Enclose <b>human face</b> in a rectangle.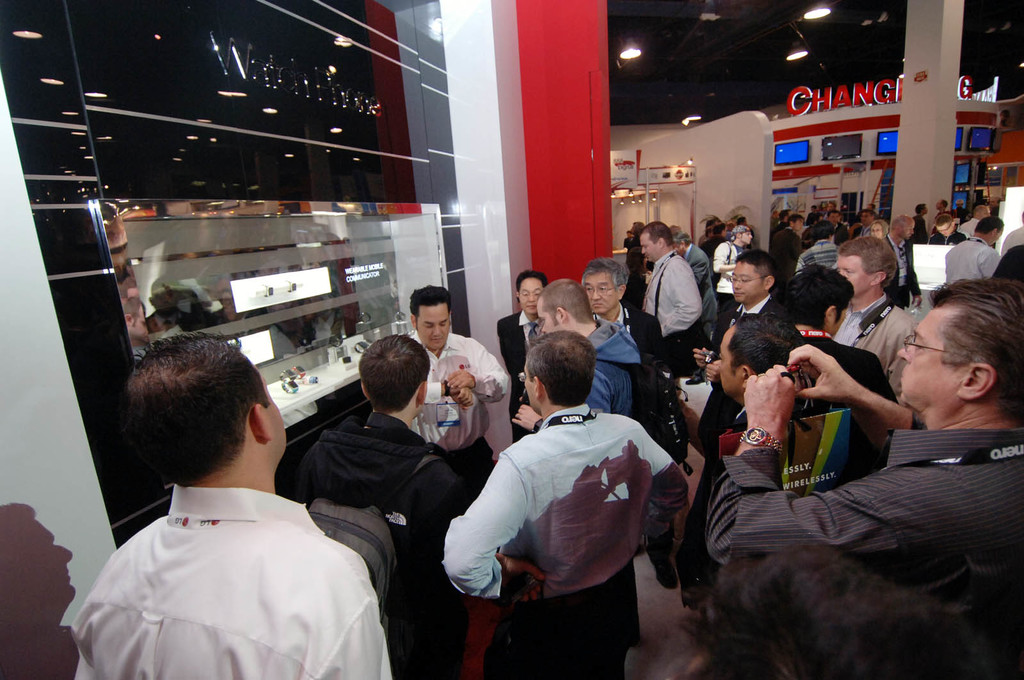
box(836, 255, 868, 298).
